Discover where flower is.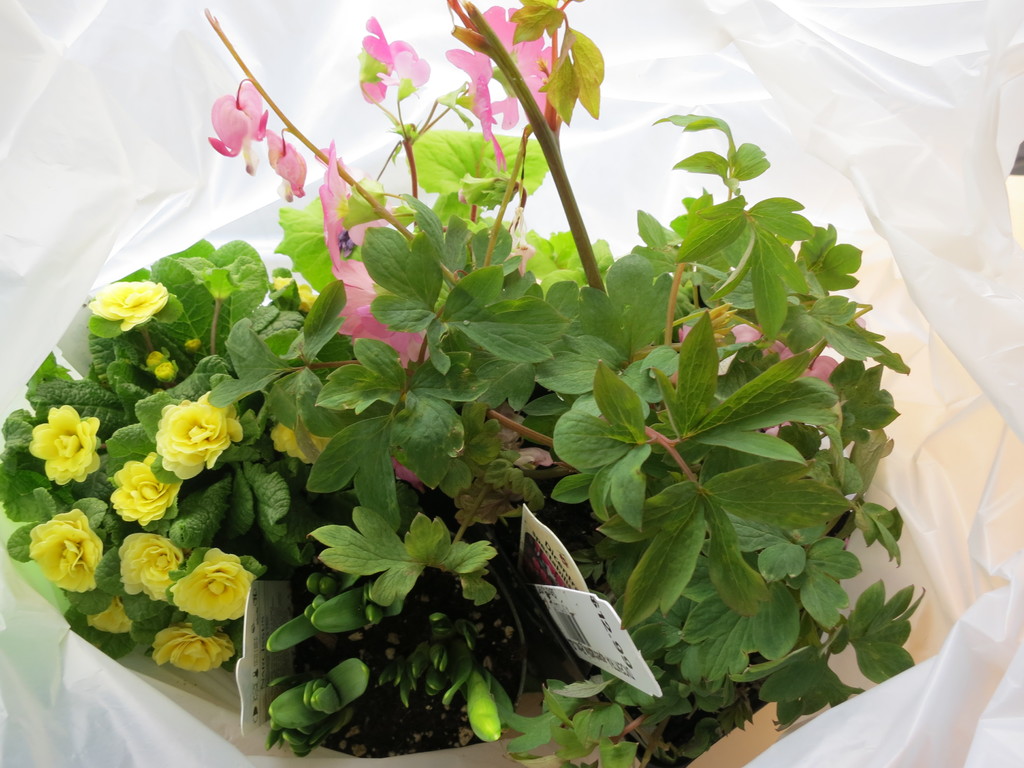
Discovered at pyautogui.locateOnScreen(705, 303, 744, 409).
